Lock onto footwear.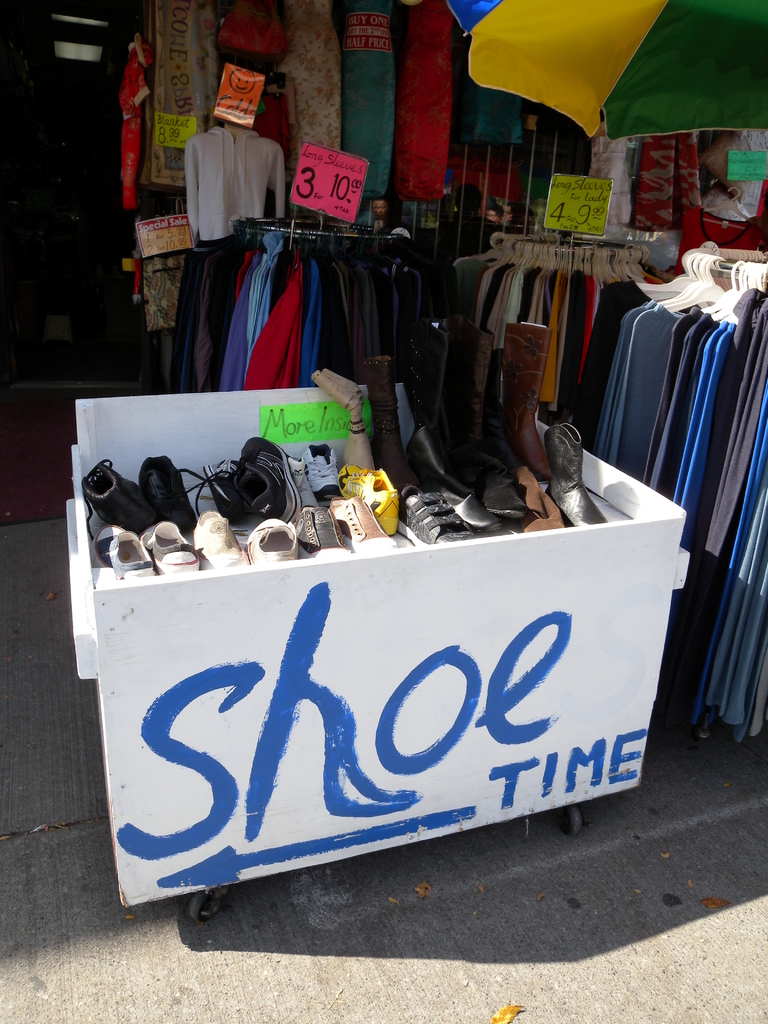
Locked: 93,525,157,586.
